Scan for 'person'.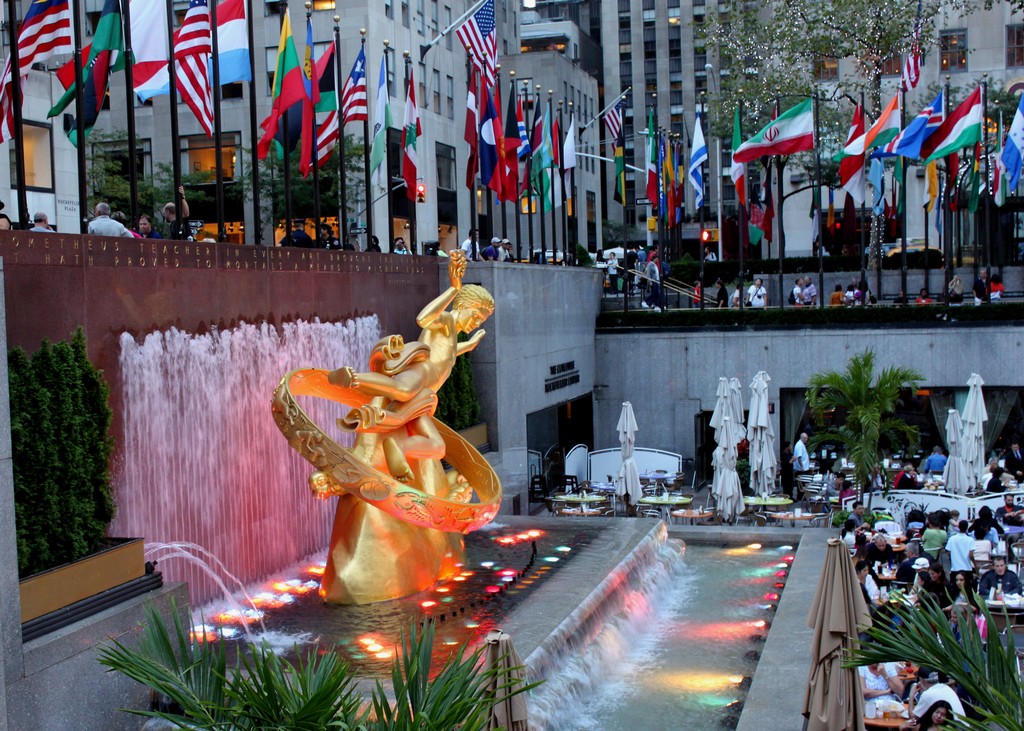
Scan result: detection(136, 211, 167, 245).
